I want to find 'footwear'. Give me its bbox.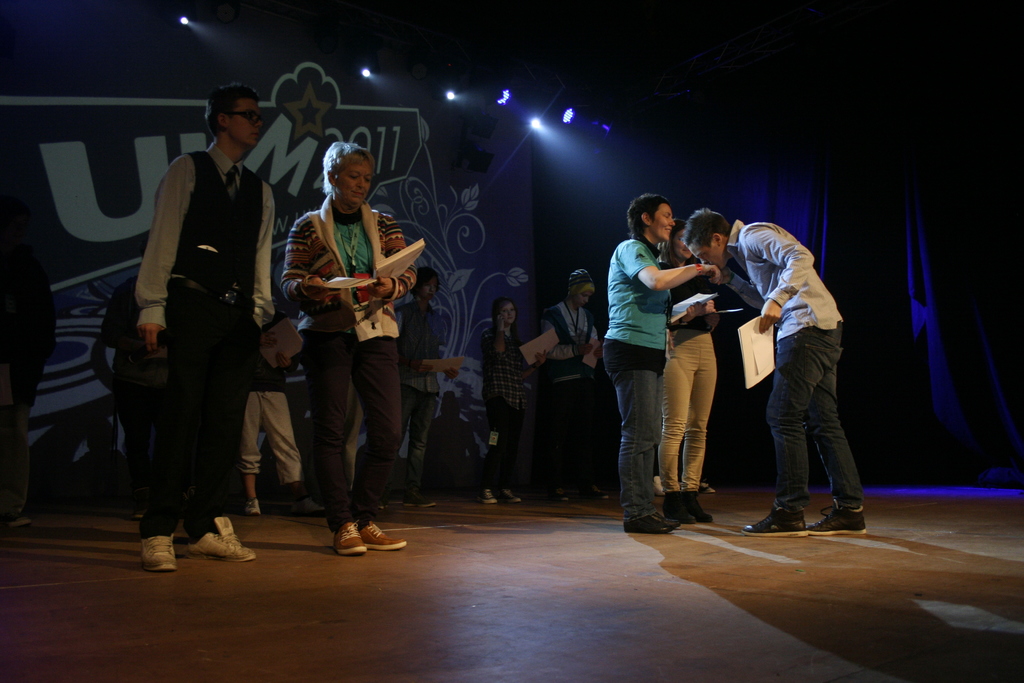
(243,498,259,516).
